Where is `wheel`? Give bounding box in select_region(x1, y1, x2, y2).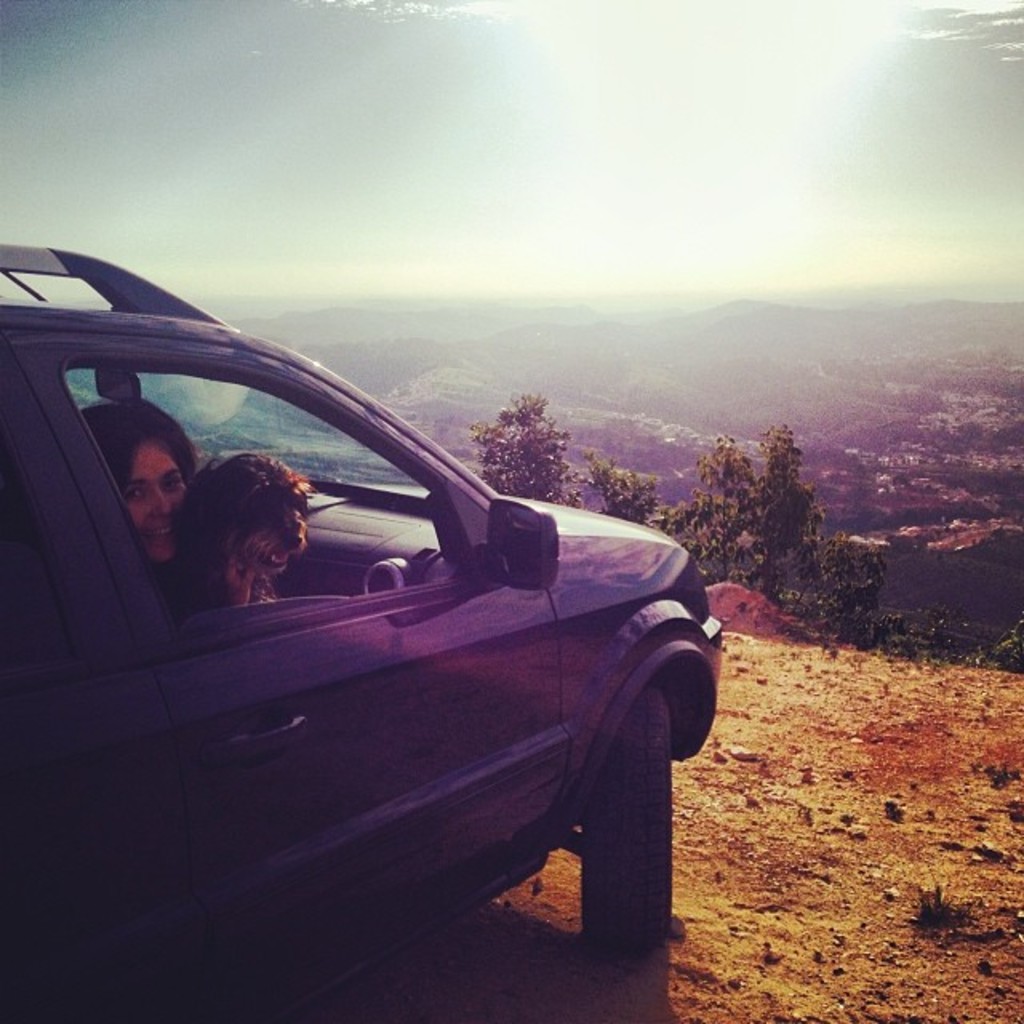
select_region(563, 699, 688, 958).
